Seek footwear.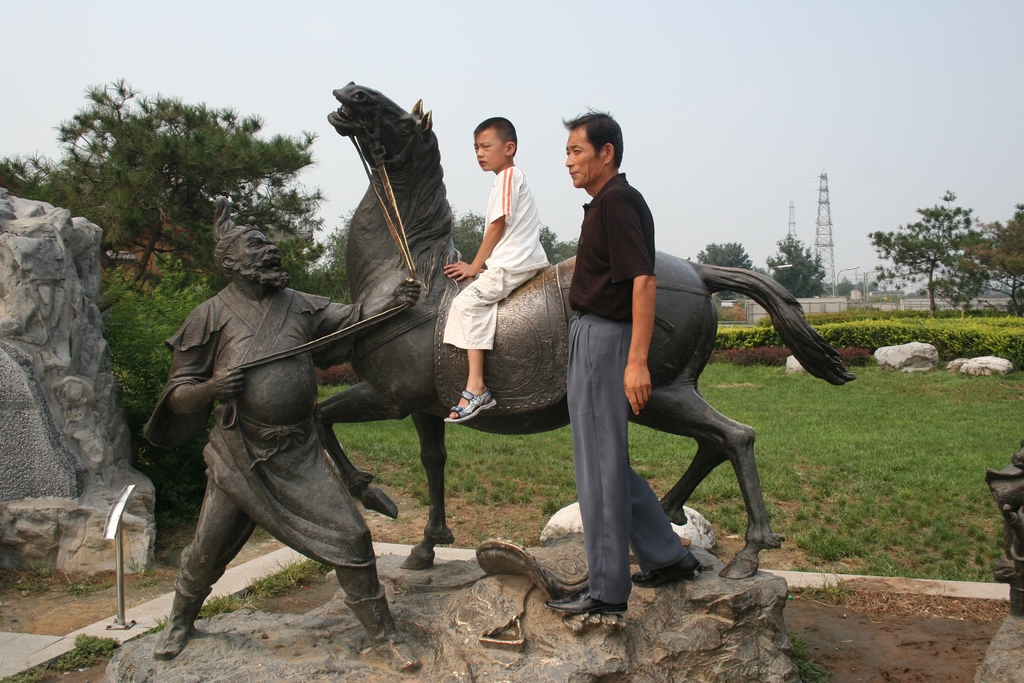
left=550, top=589, right=625, bottom=613.
